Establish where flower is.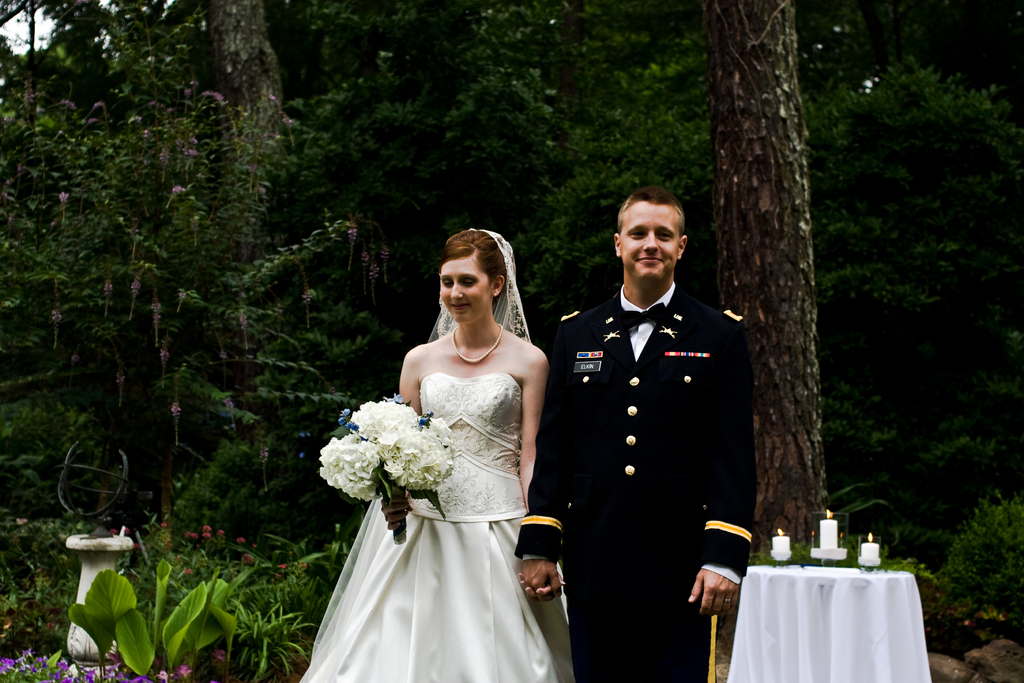
Established at [276,563,286,569].
